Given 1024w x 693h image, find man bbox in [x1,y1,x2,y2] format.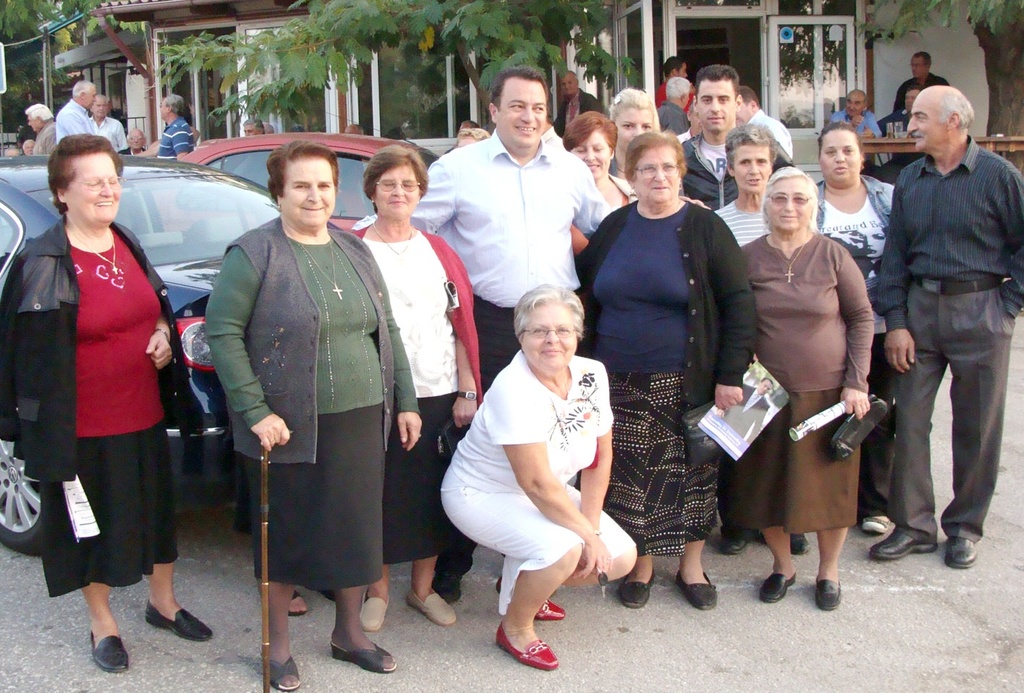
[126,125,145,153].
